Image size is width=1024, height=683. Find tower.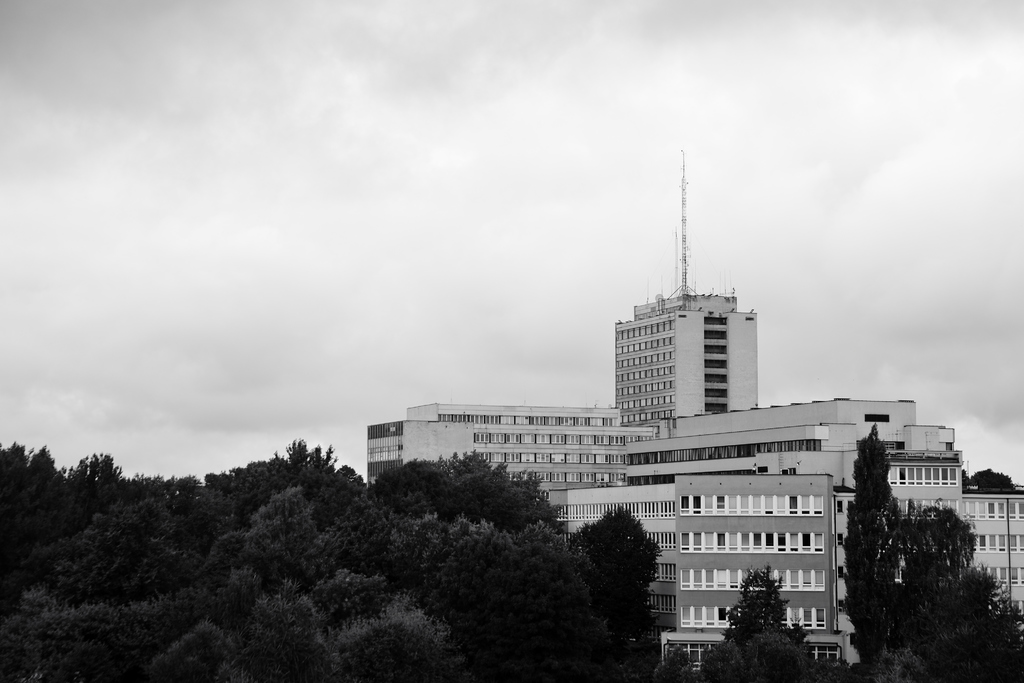
BBox(612, 147, 760, 429).
